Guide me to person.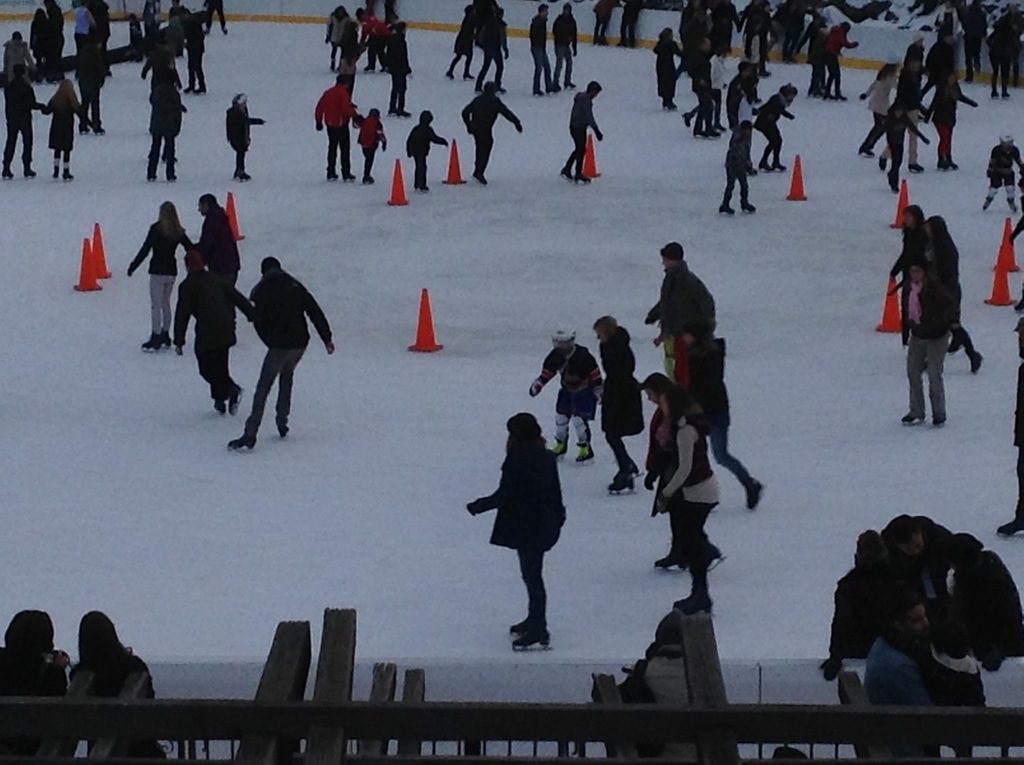
Guidance: box(604, 328, 646, 500).
